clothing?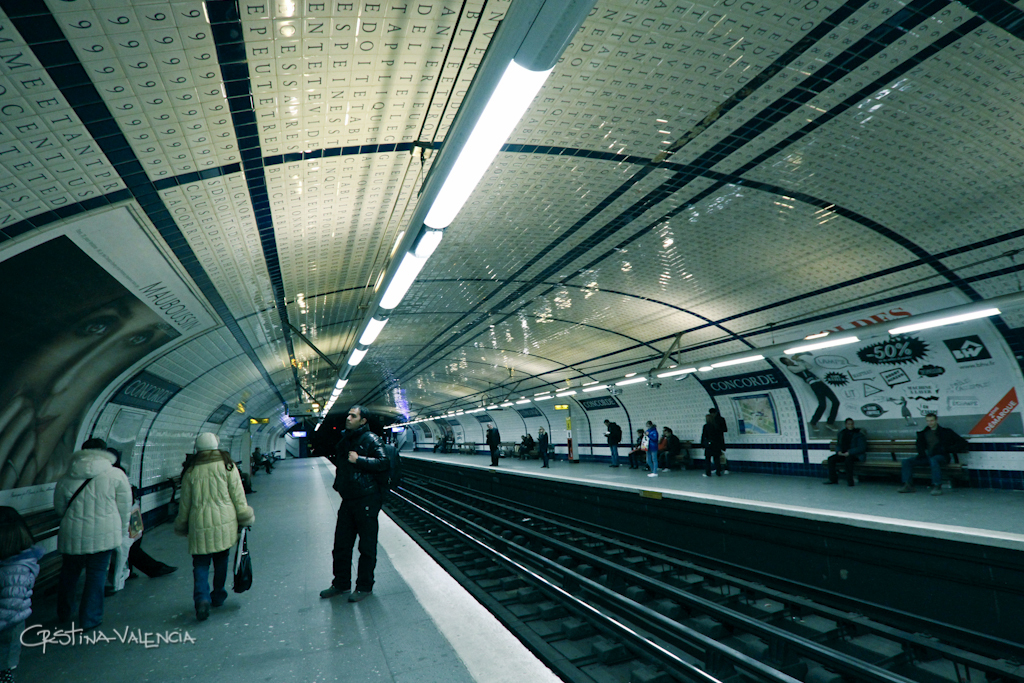
pyautogui.locateOnScreen(161, 436, 242, 622)
